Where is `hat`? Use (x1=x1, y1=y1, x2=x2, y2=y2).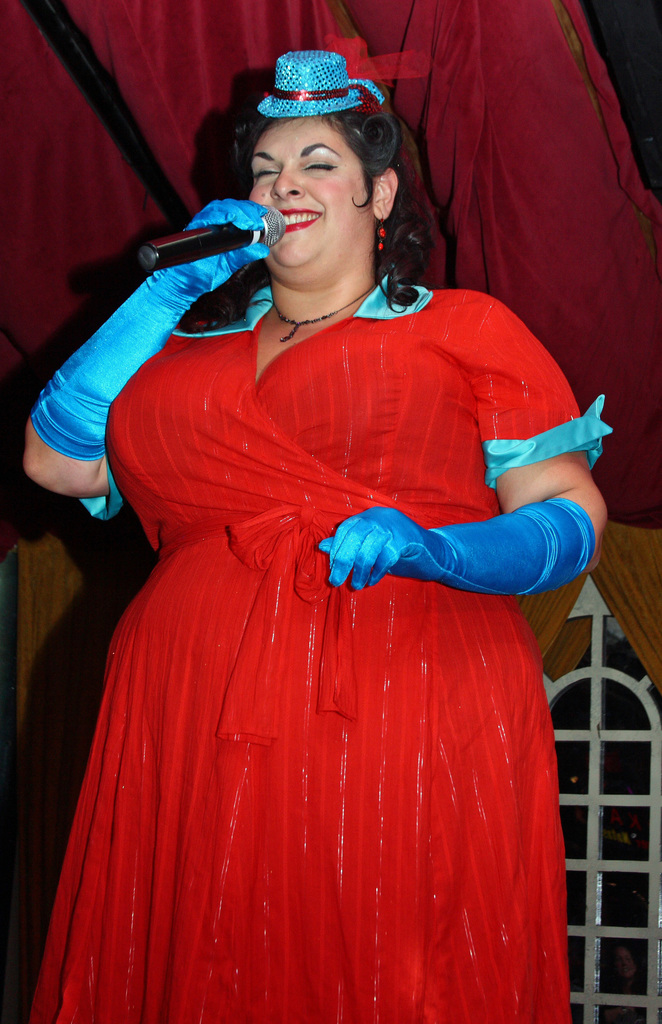
(x1=249, y1=47, x2=389, y2=123).
